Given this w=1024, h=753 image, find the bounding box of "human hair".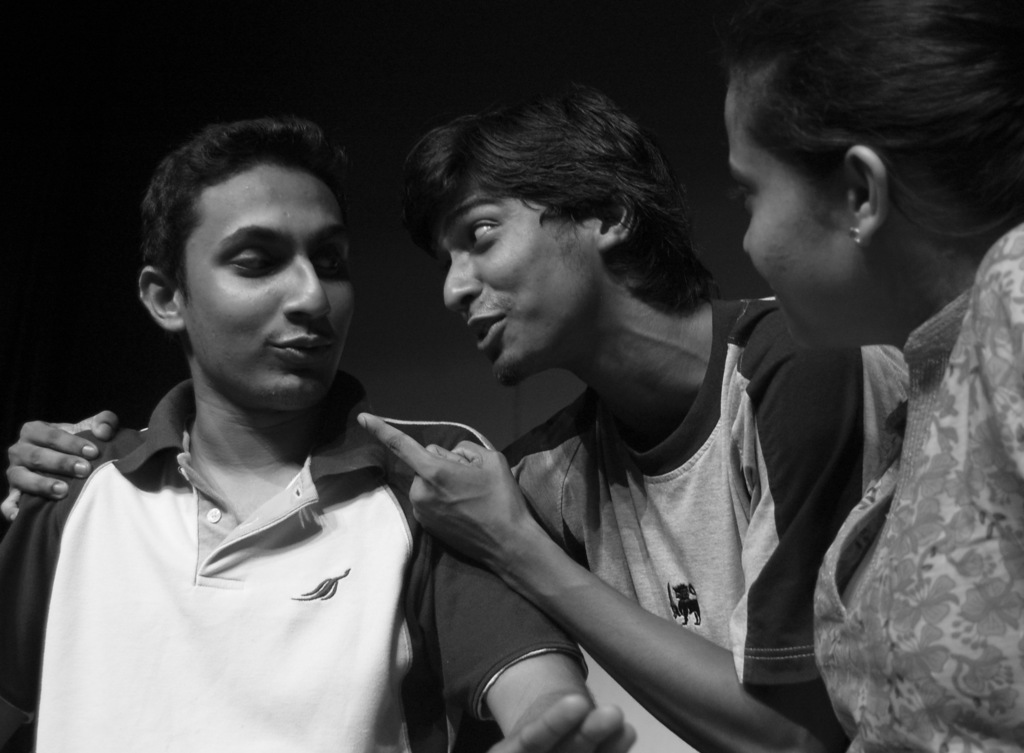
725/8/1010/259.
